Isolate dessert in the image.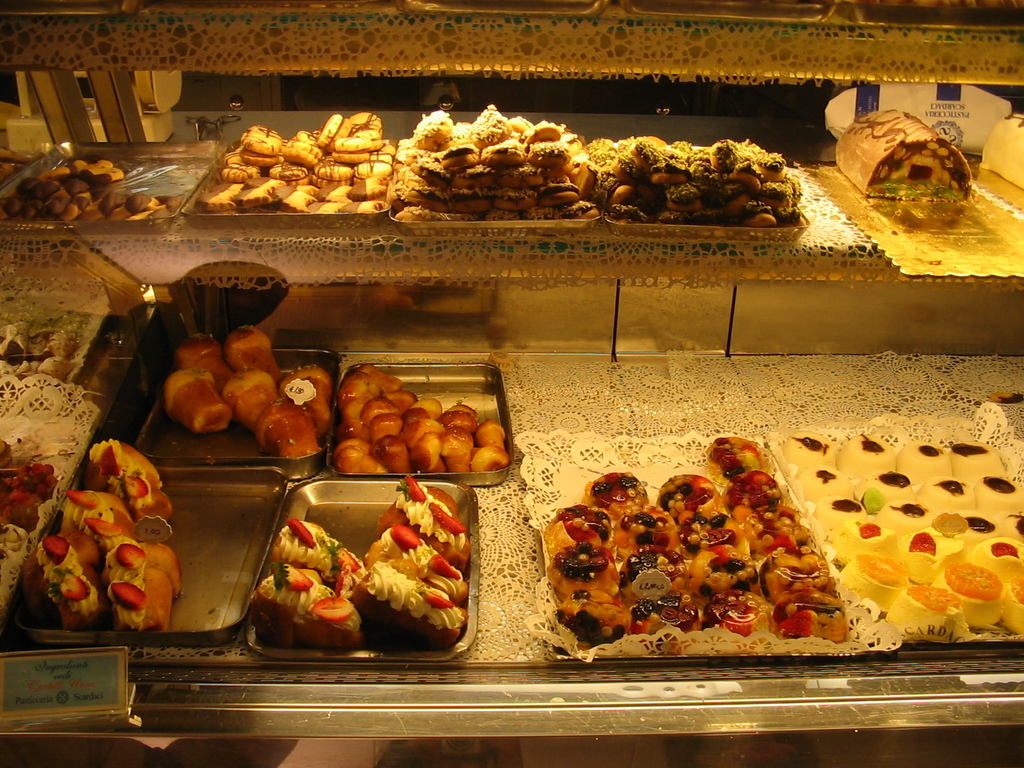
Isolated region: (364, 528, 467, 605).
